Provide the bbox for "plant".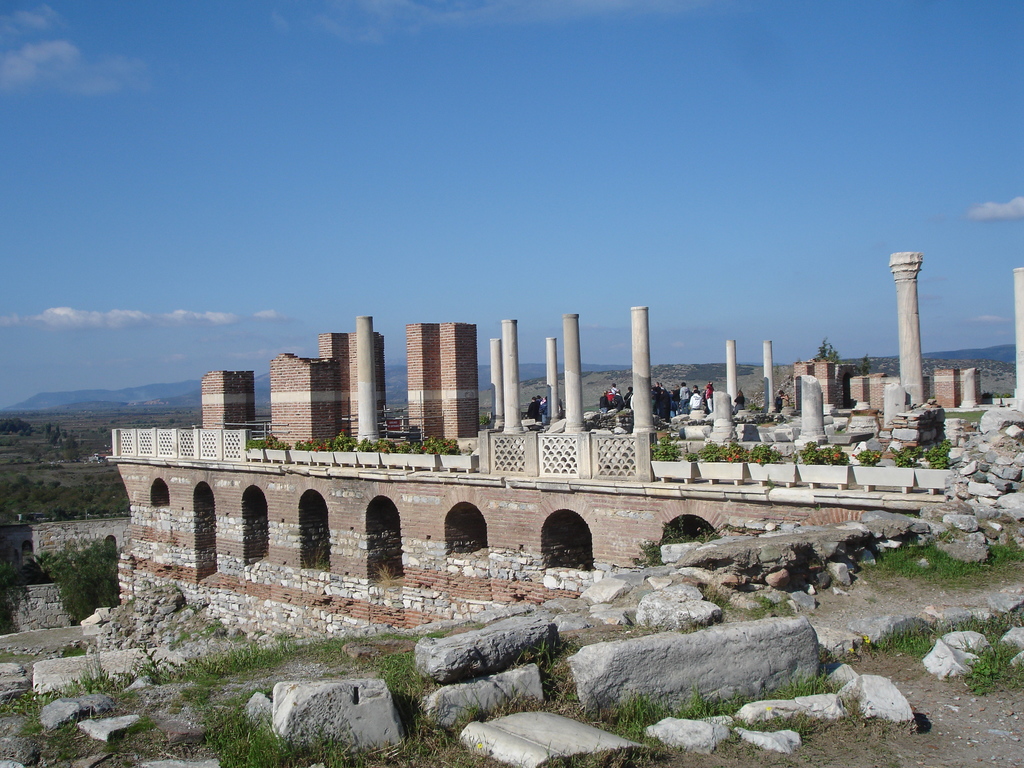
433/436/464/458.
